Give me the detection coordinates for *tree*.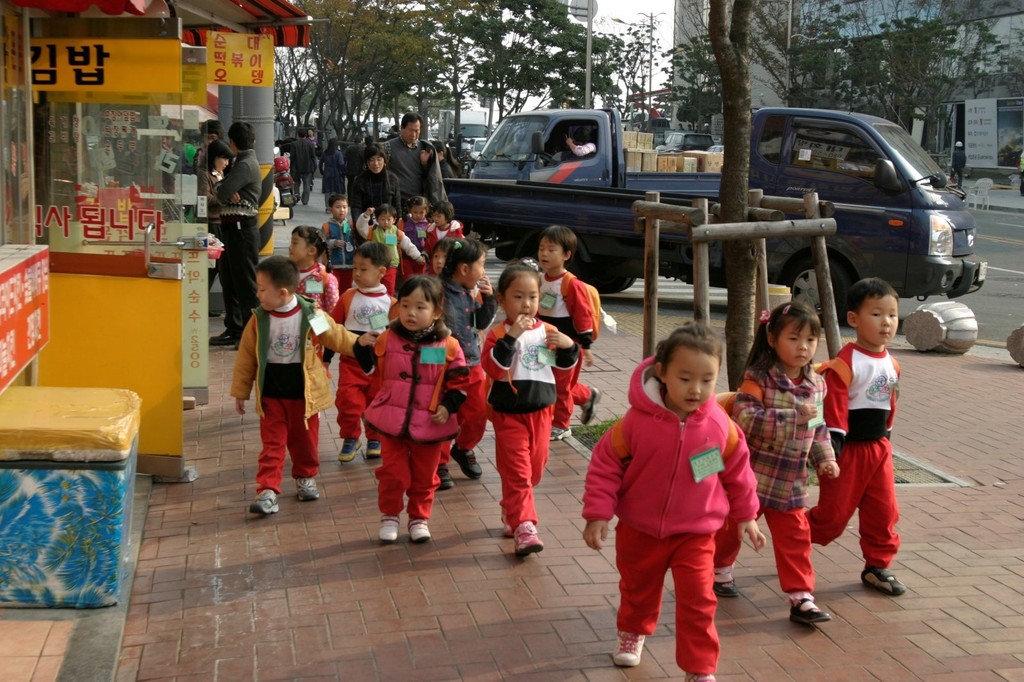
[744,0,1023,108].
